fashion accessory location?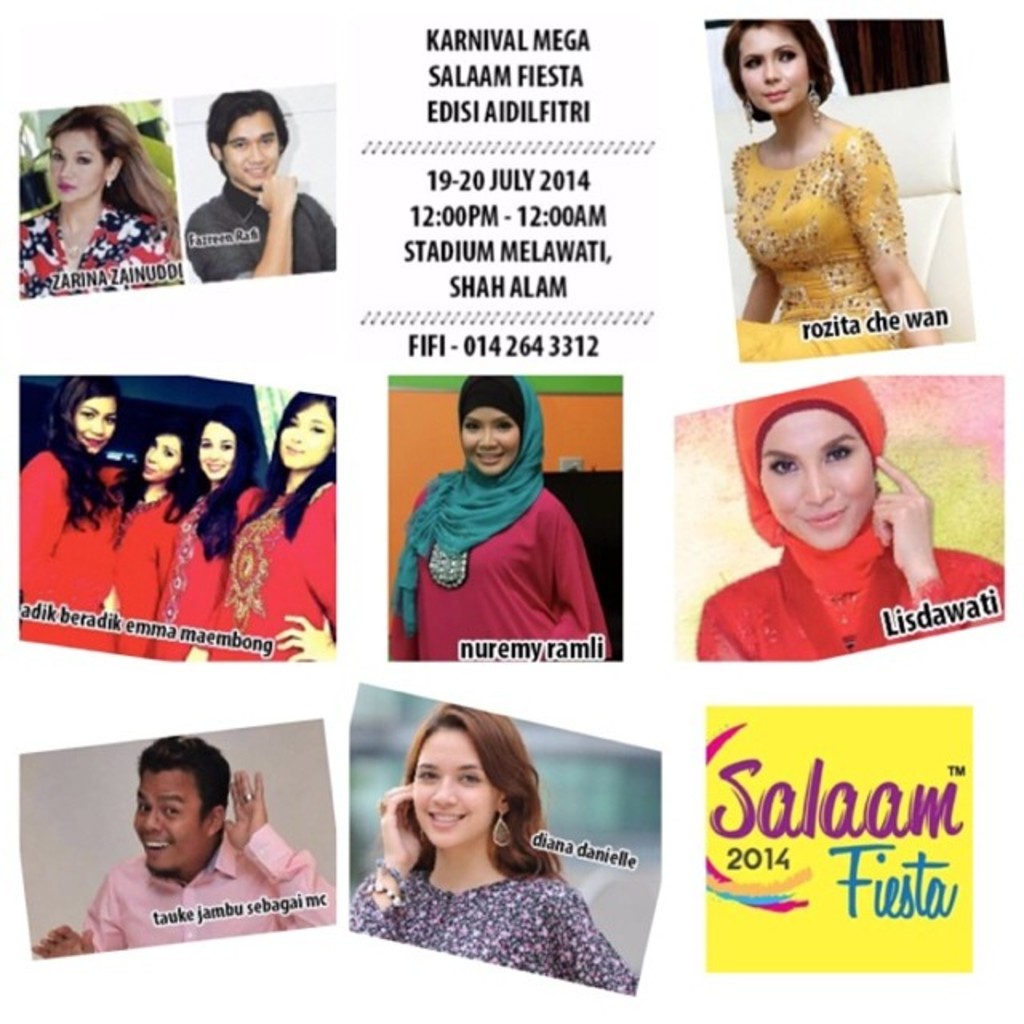
x1=483 y1=814 x2=514 y2=853
